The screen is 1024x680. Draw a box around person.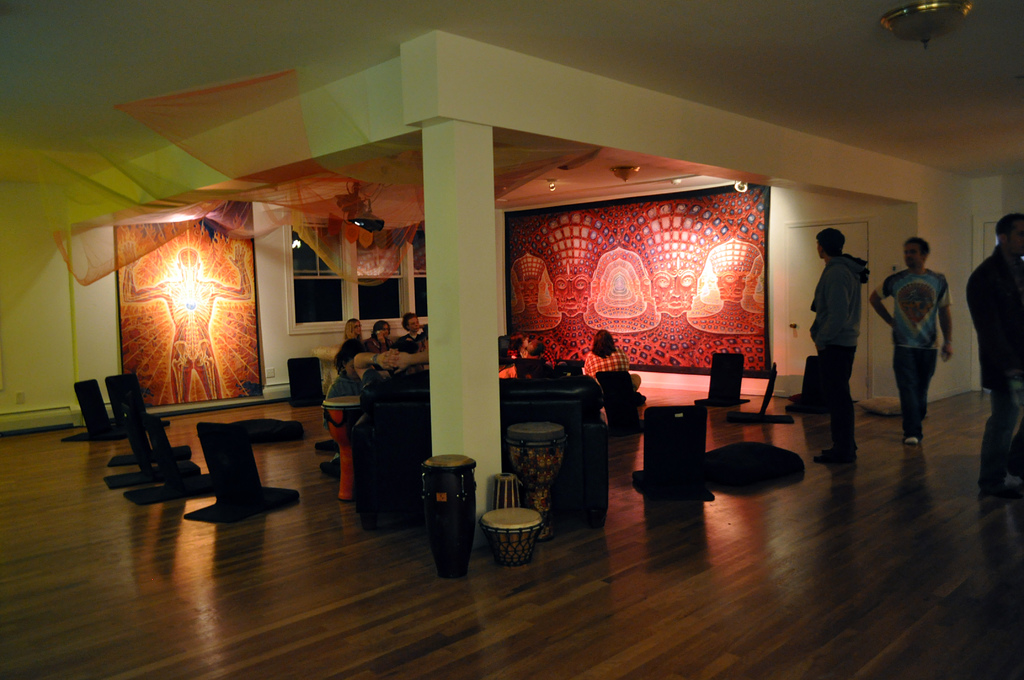
[965,203,1023,494].
